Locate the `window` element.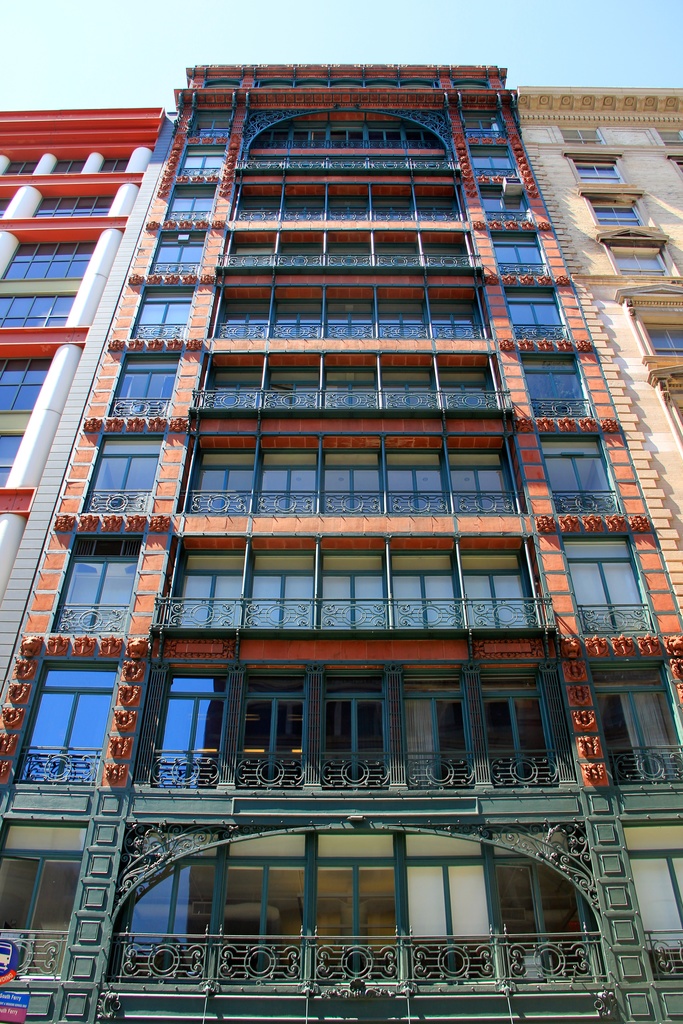
Element bbox: 332:298:374:348.
